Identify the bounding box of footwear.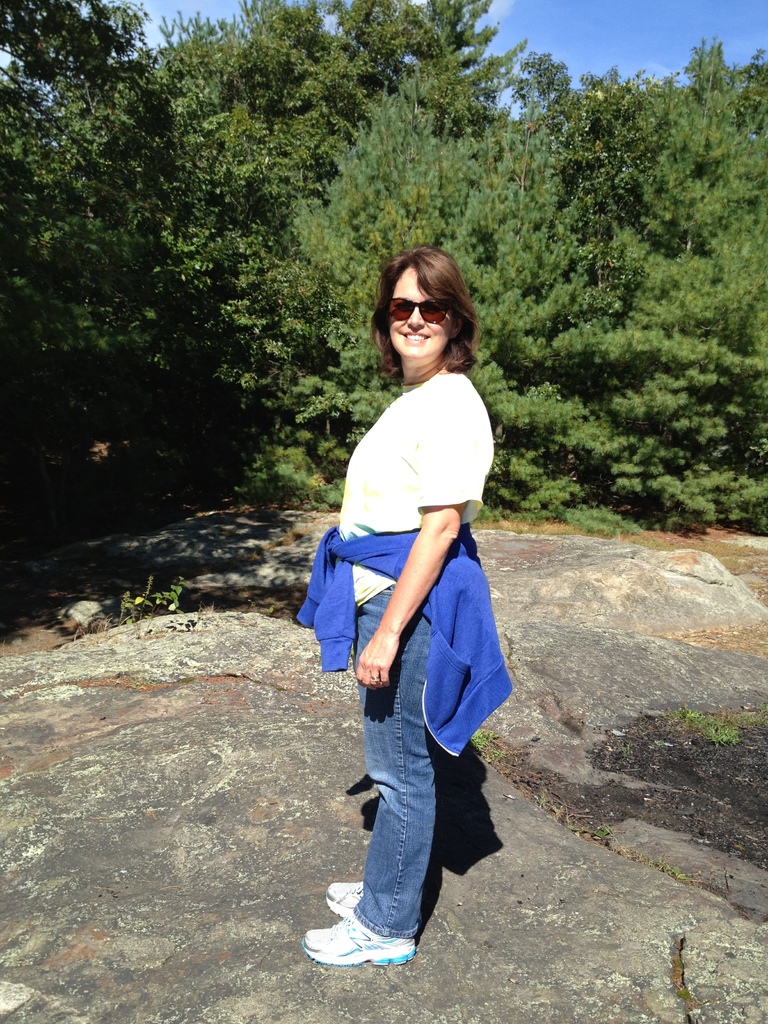
324/882/367/910.
